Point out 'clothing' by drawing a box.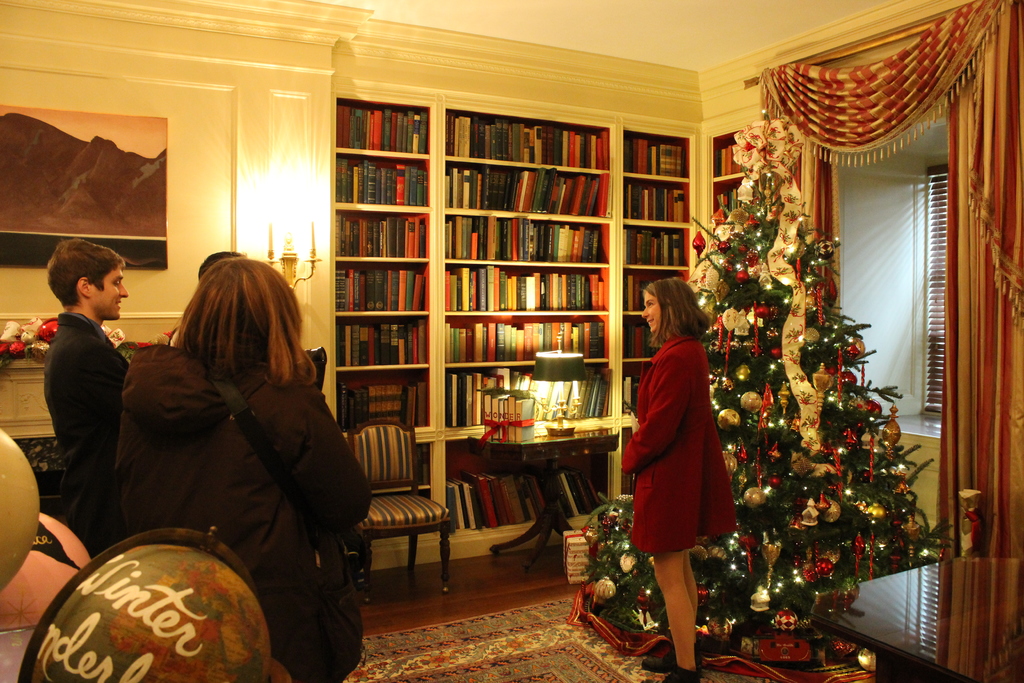
box=[40, 313, 133, 558].
